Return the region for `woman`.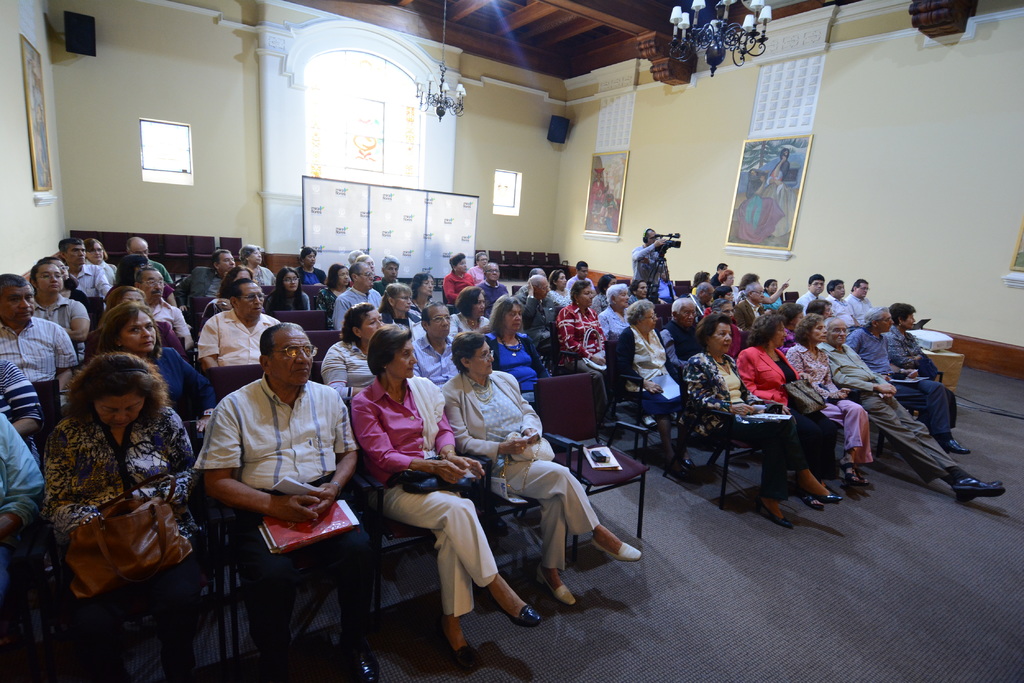
l=442, t=251, r=472, b=307.
